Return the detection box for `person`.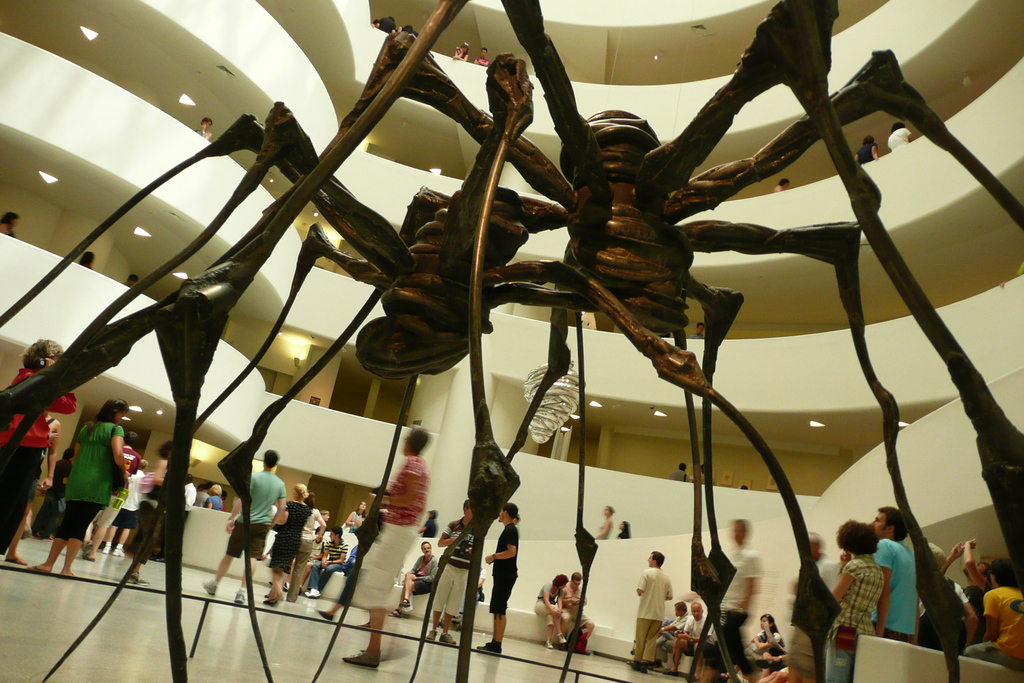
(433, 509, 480, 644).
